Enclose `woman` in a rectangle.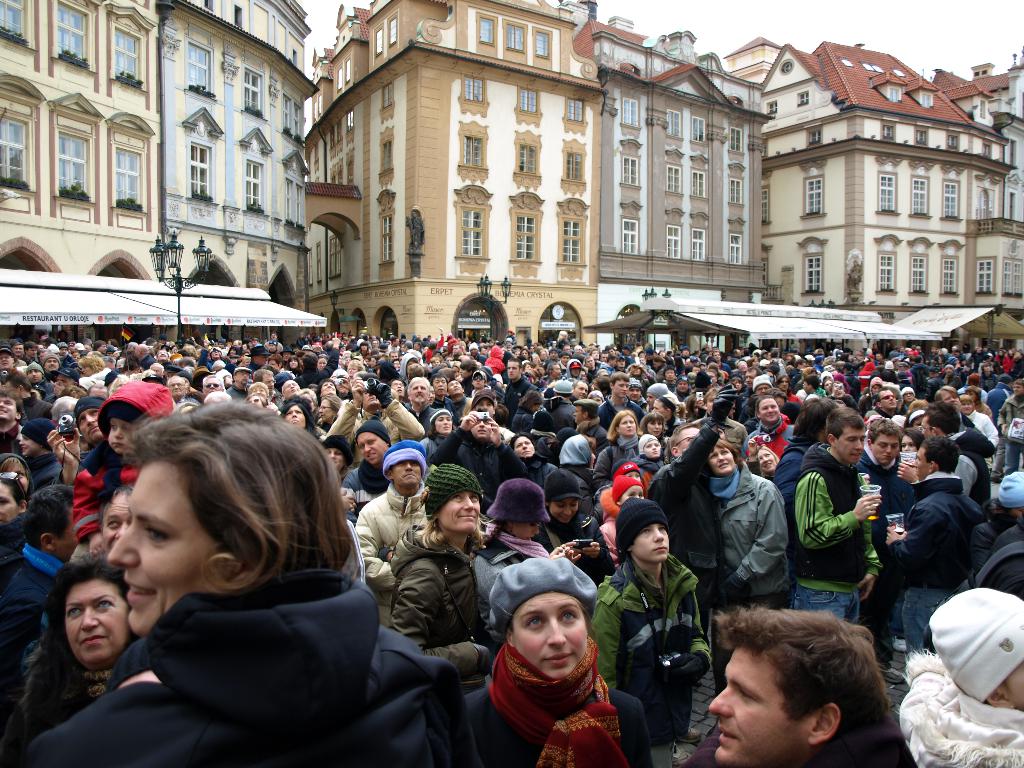
[0,470,33,591].
